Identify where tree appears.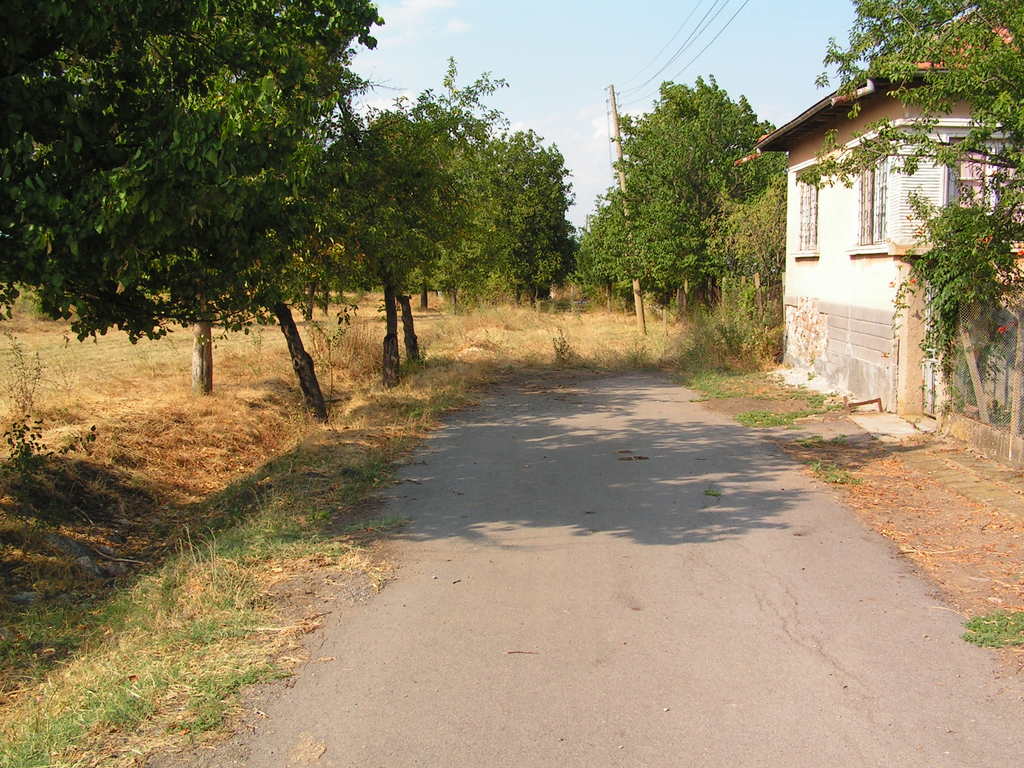
Appears at [590, 64, 803, 353].
